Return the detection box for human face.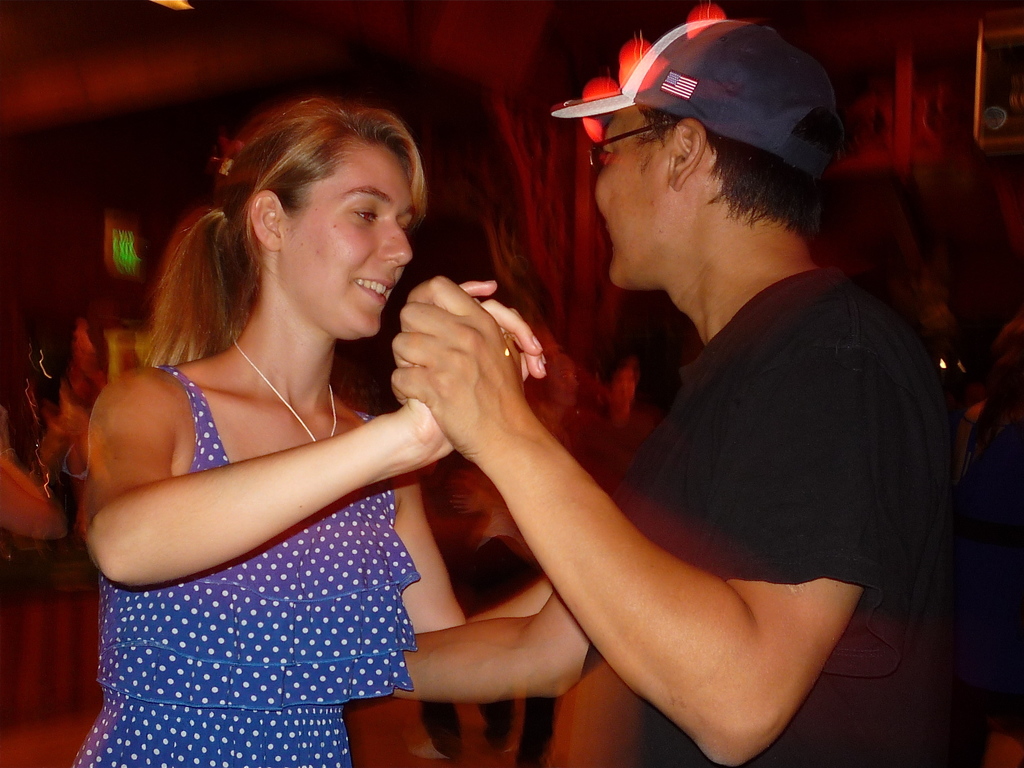
(589, 109, 666, 296).
